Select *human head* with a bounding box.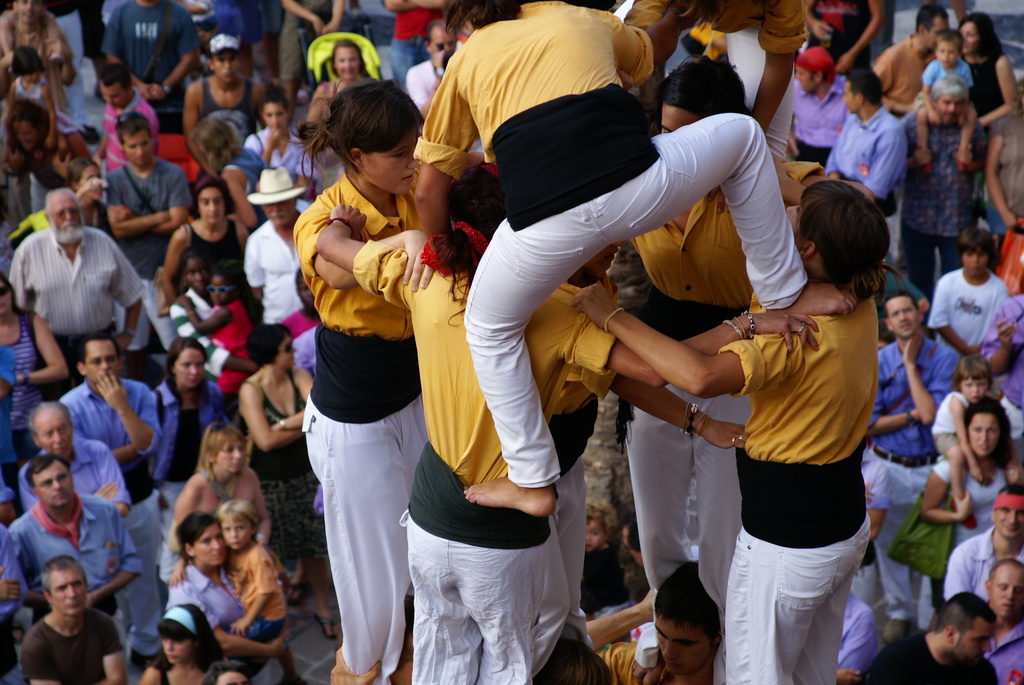
445 157 511 275.
